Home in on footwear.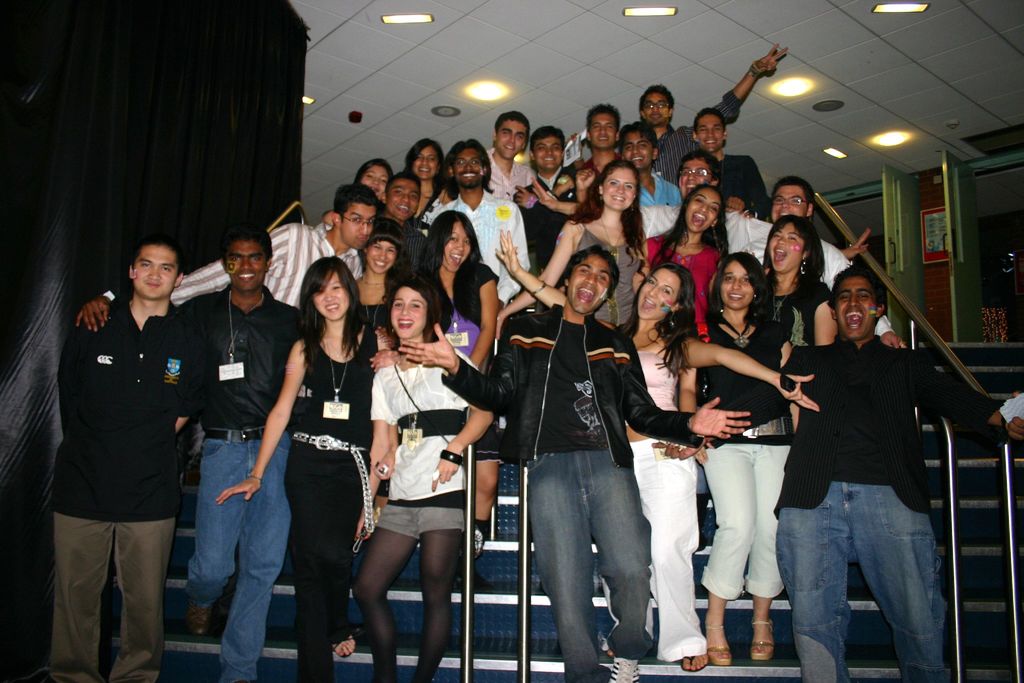
Homed in at l=749, t=620, r=774, b=659.
